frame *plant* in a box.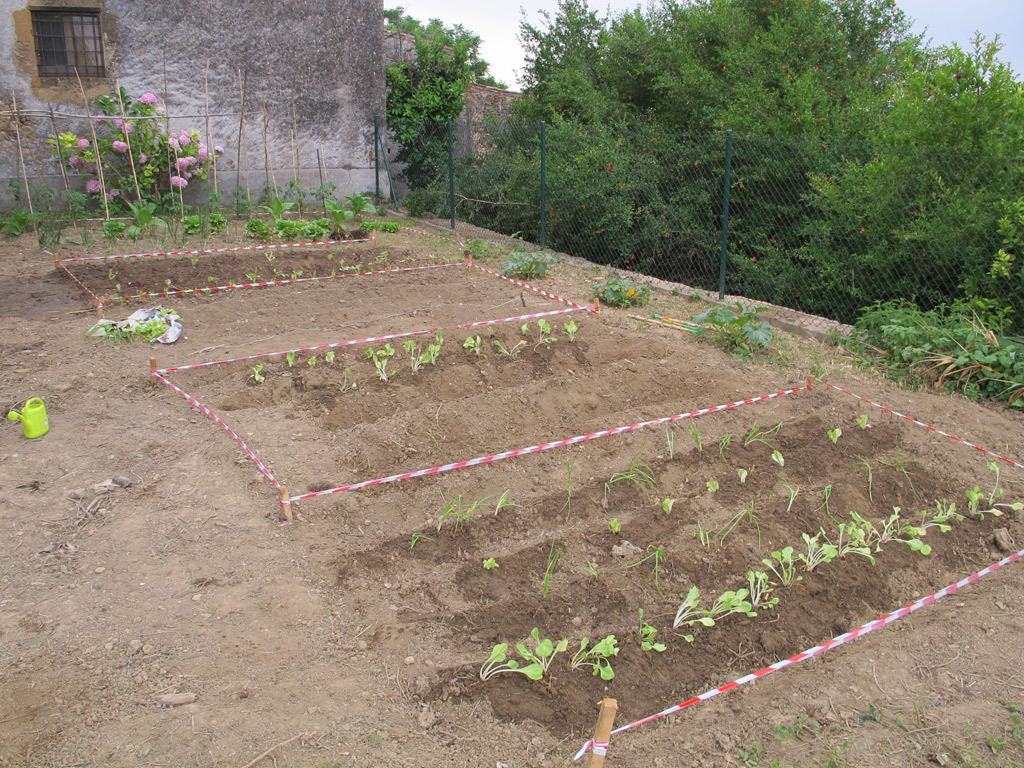
{"left": 244, "top": 267, "right": 261, "bottom": 285}.
